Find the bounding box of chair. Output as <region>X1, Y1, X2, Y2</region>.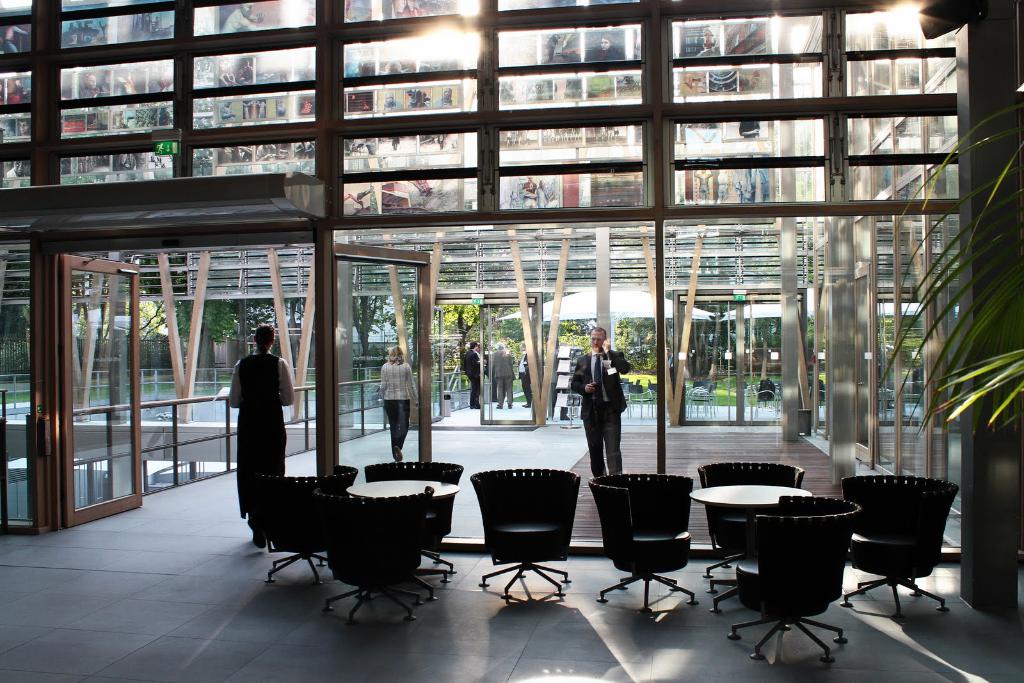
<region>692, 462, 805, 580</region>.
